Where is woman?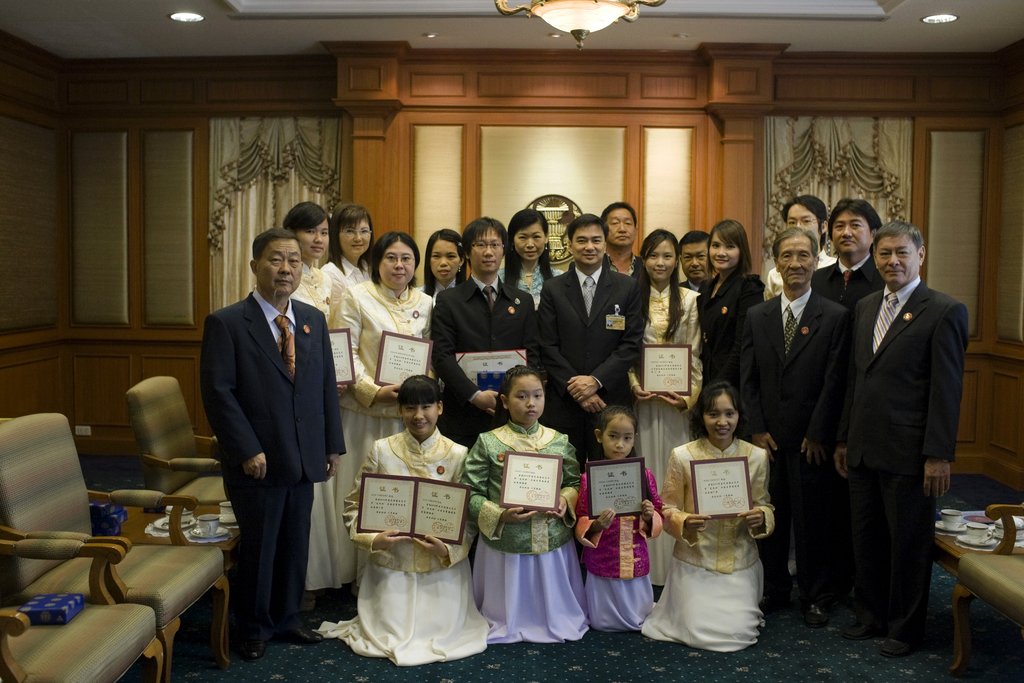
[316, 201, 374, 324].
